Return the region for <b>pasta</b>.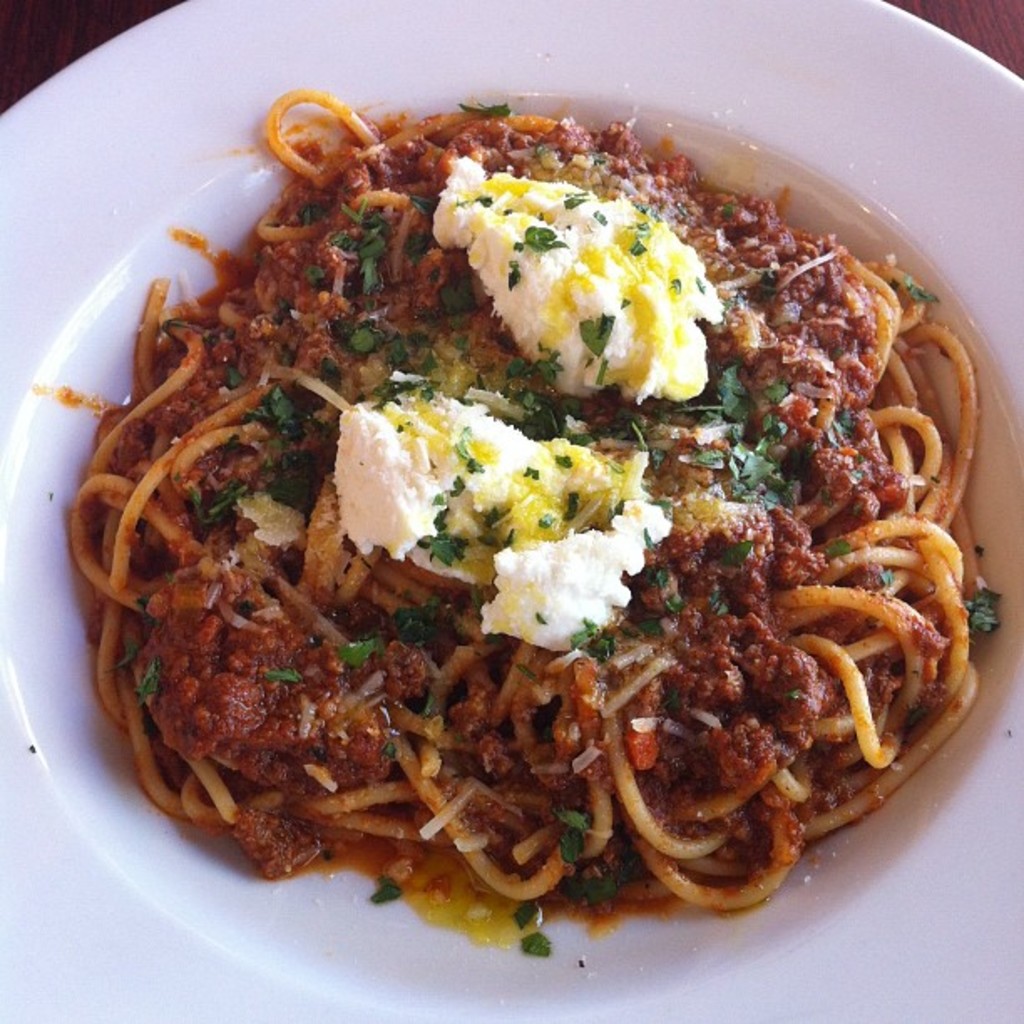
BBox(65, 85, 986, 940).
